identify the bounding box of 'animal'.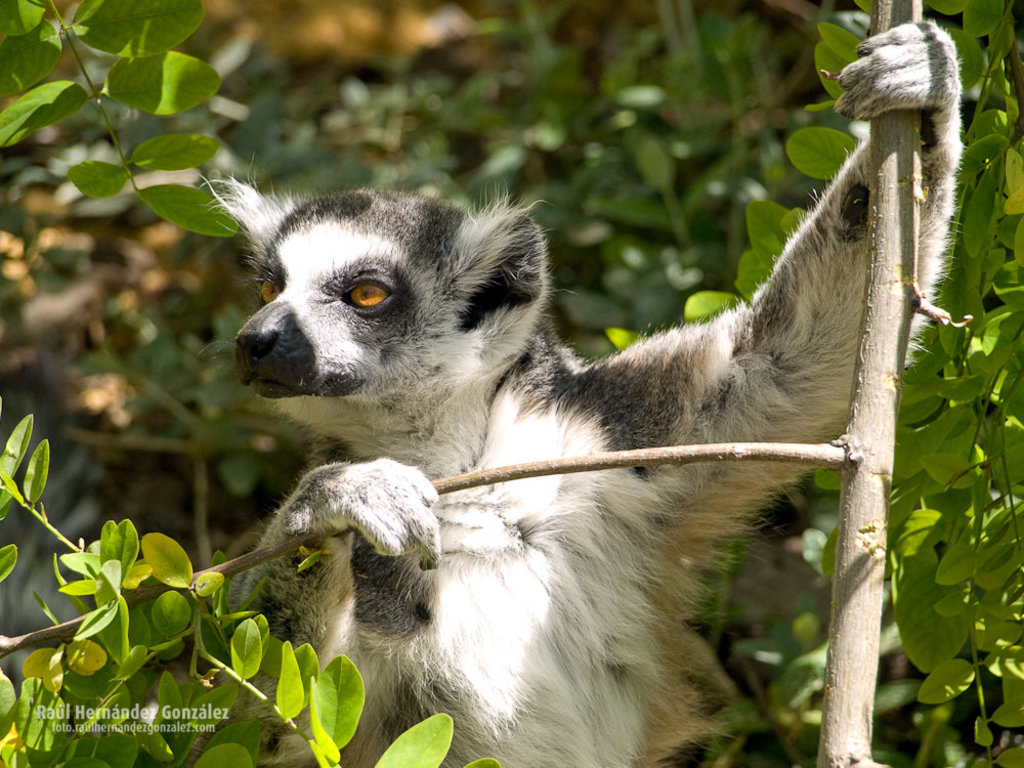
[x1=104, y1=17, x2=975, y2=767].
